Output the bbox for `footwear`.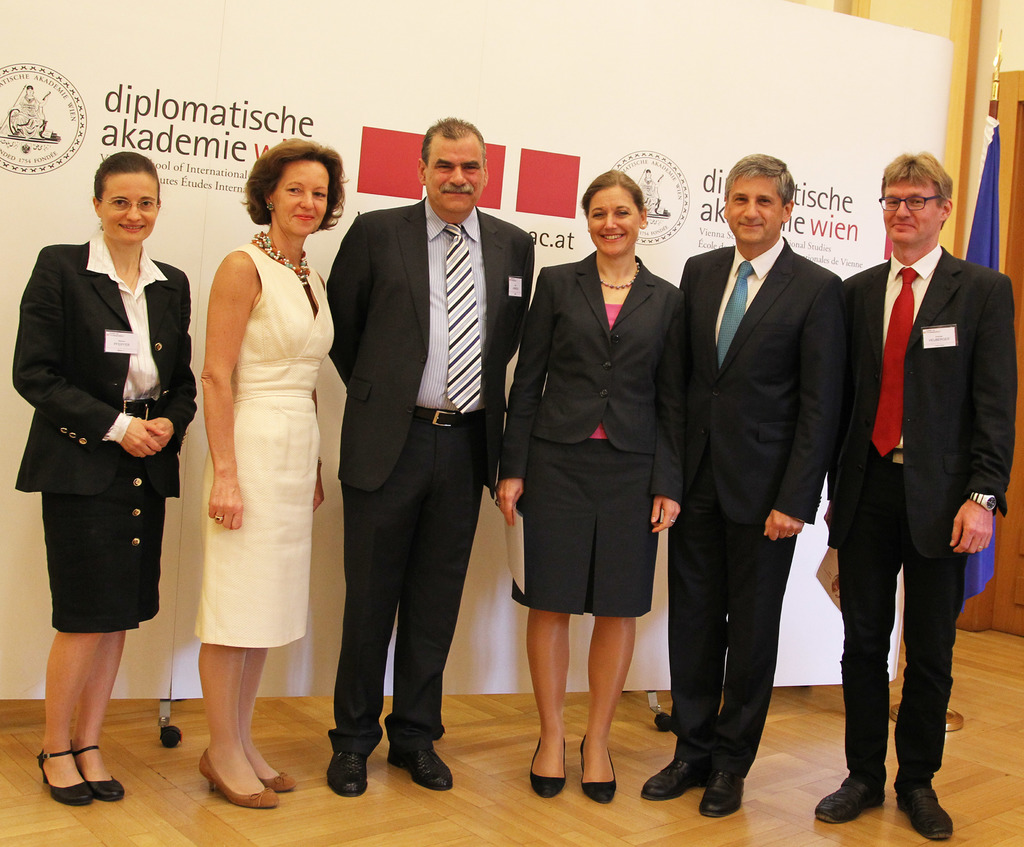
box=[325, 752, 369, 796].
